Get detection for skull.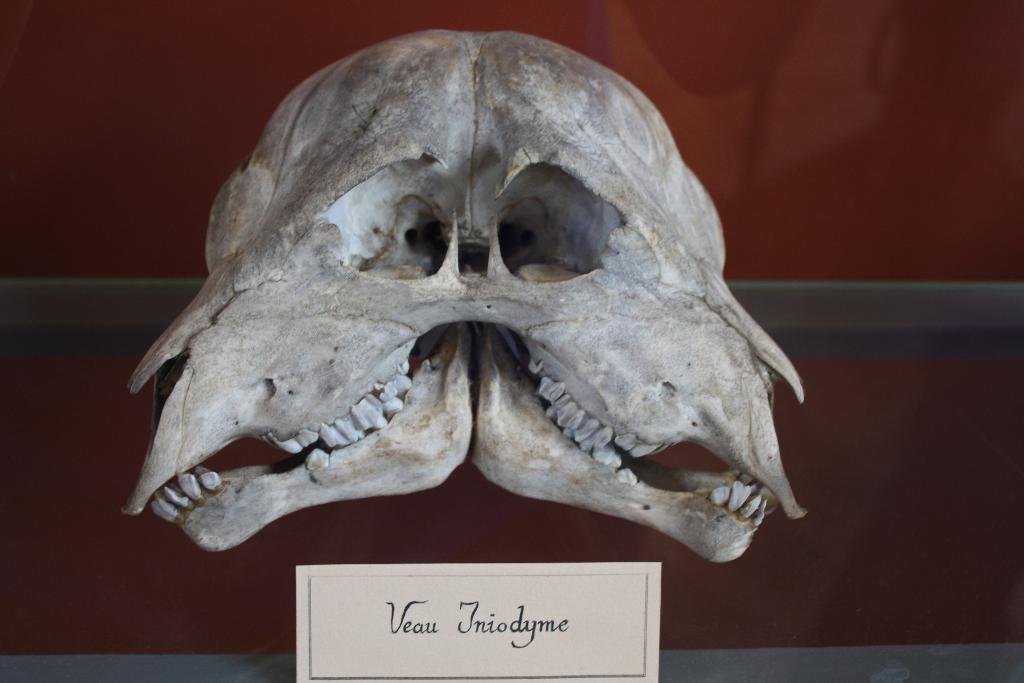
Detection: select_region(121, 30, 470, 554).
